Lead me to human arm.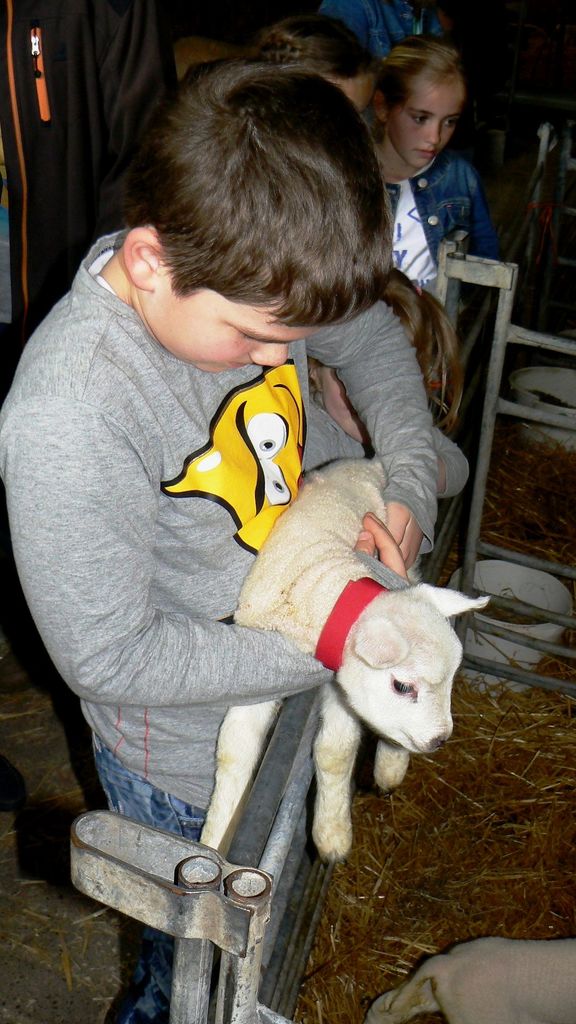
Lead to [298,288,434,582].
